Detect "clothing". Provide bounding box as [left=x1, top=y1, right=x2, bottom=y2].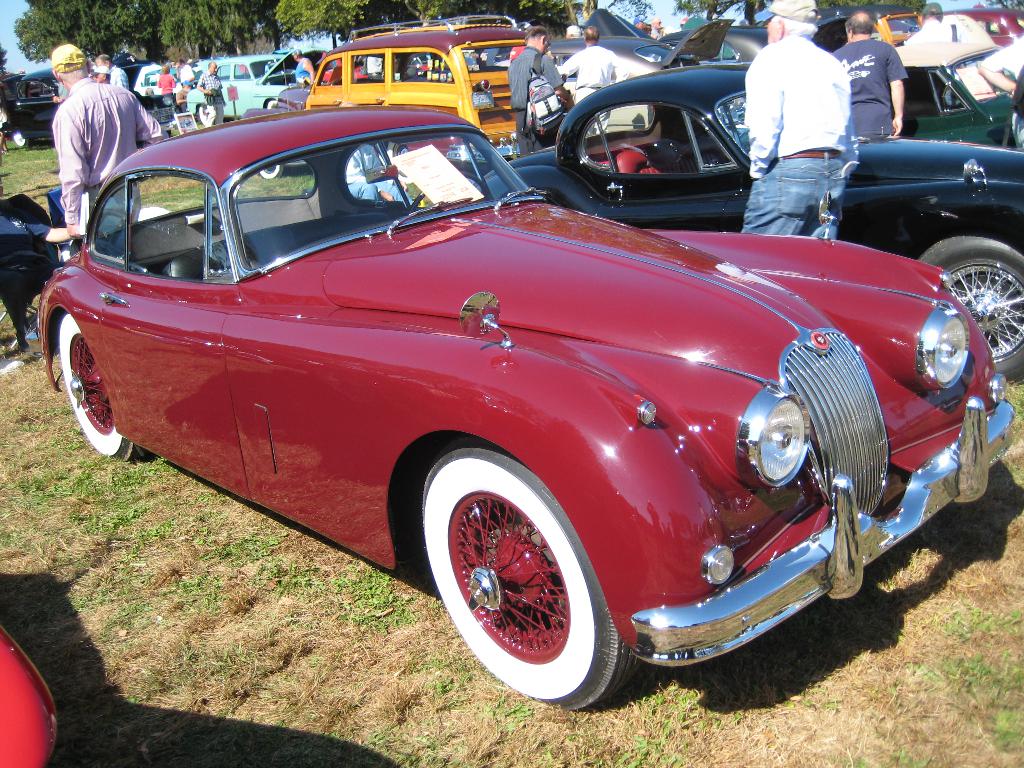
[left=293, top=57, right=312, bottom=83].
